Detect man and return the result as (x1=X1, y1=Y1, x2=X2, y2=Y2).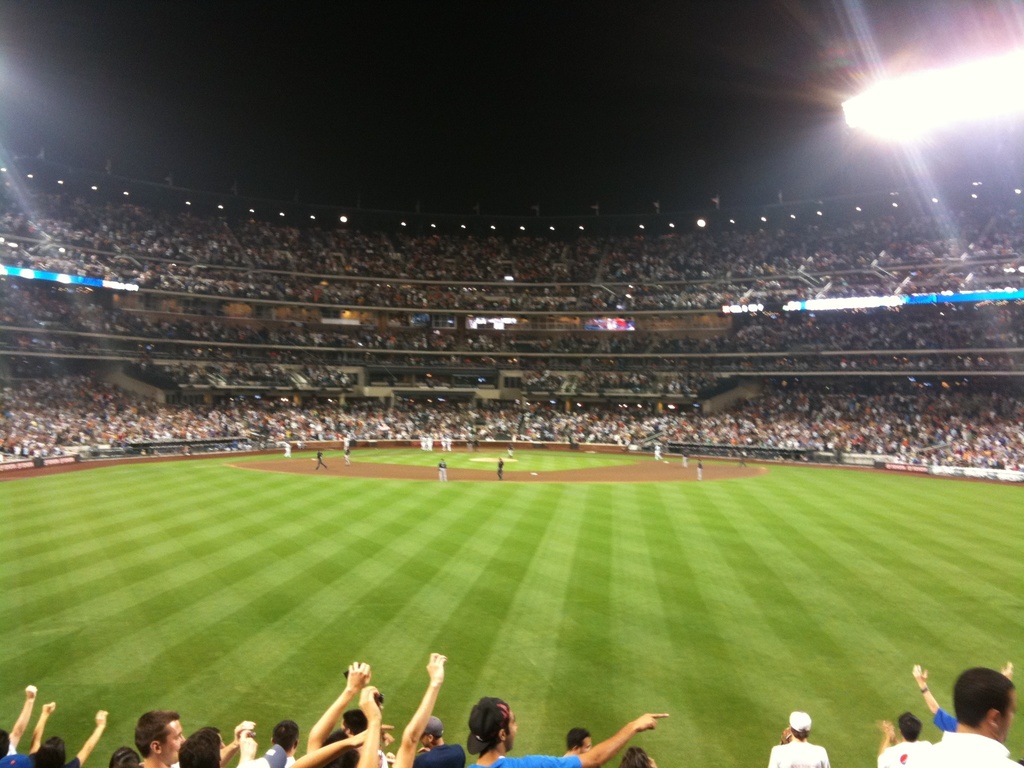
(x1=316, y1=451, x2=326, y2=468).
